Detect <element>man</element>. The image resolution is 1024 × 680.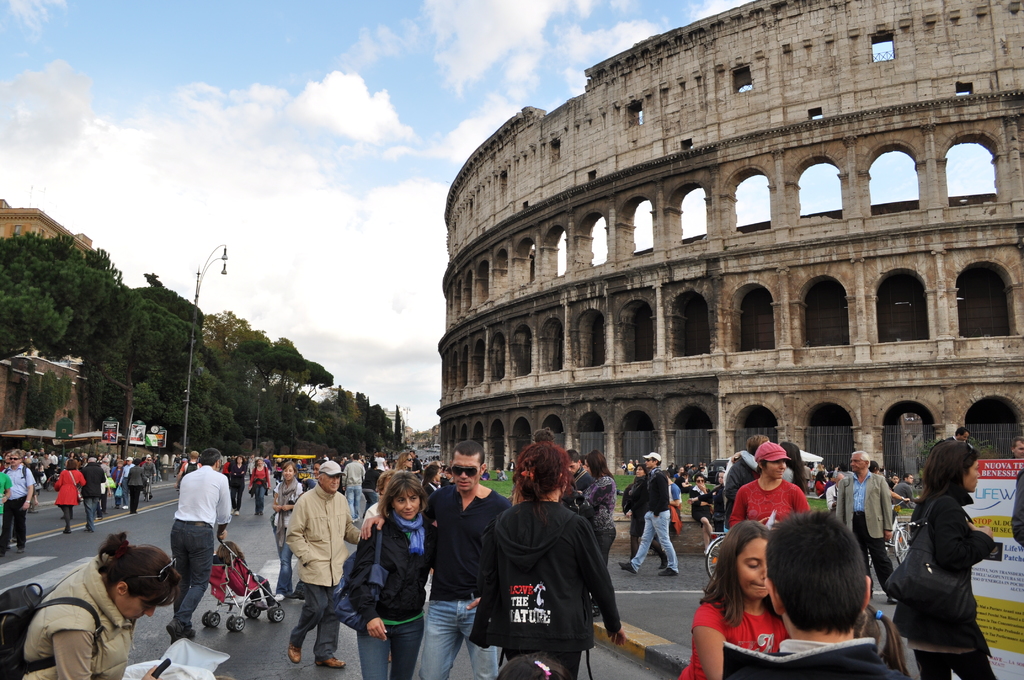
(x1=166, y1=442, x2=232, y2=645).
